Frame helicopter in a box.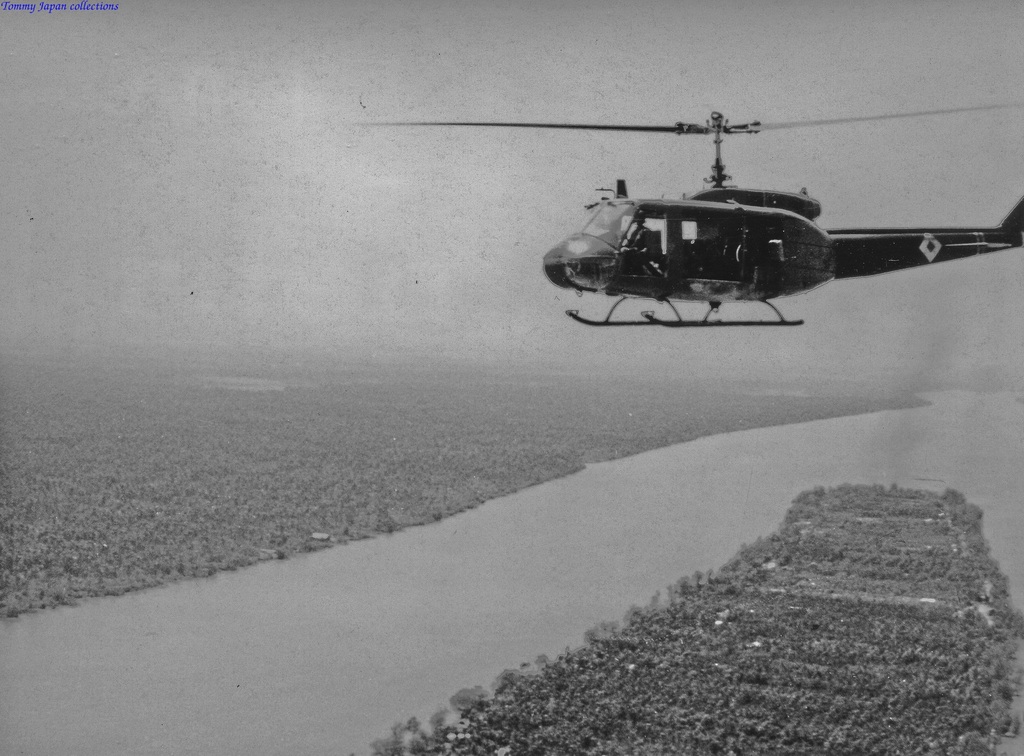
bbox(384, 90, 1023, 332).
